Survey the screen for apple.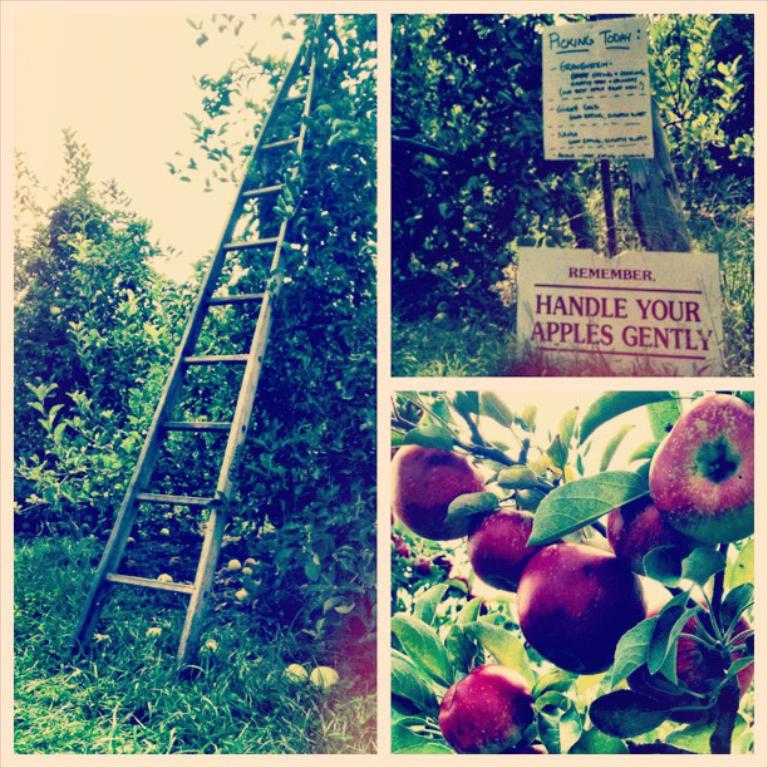
Survey found: Rect(518, 547, 651, 674).
